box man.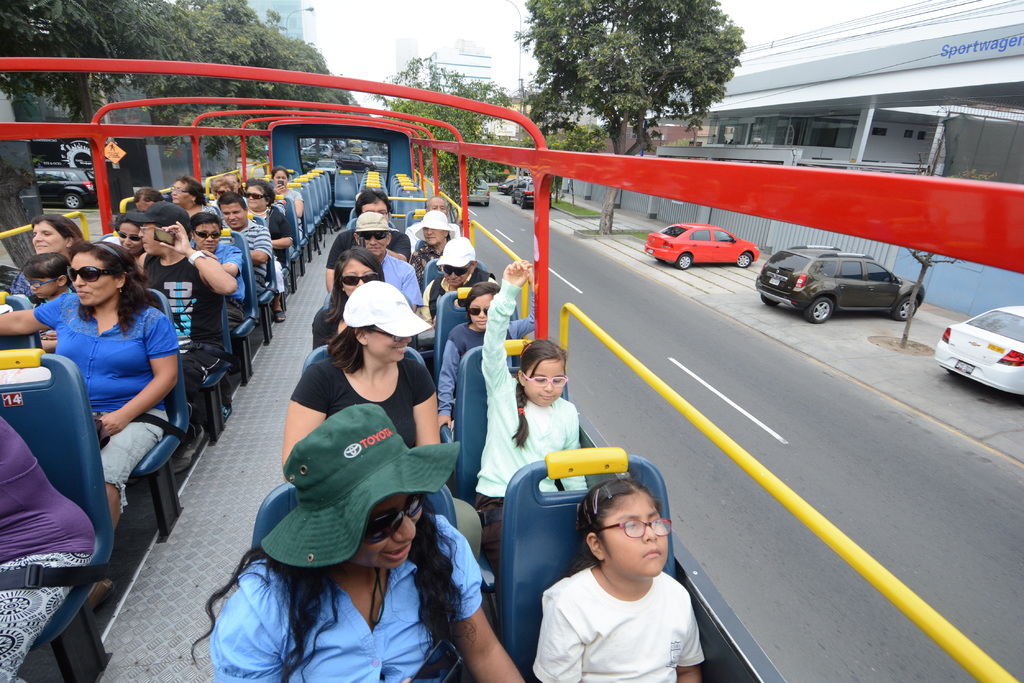
[left=319, top=188, right=416, bottom=294].
